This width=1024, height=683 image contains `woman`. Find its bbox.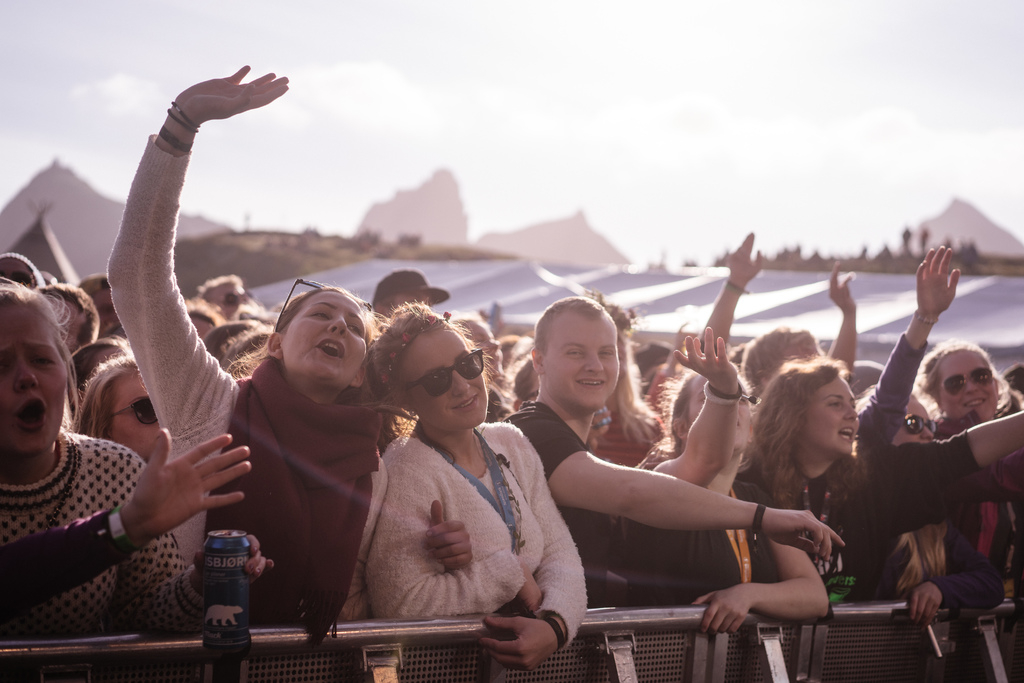
{"left": 104, "top": 69, "right": 471, "bottom": 638}.
